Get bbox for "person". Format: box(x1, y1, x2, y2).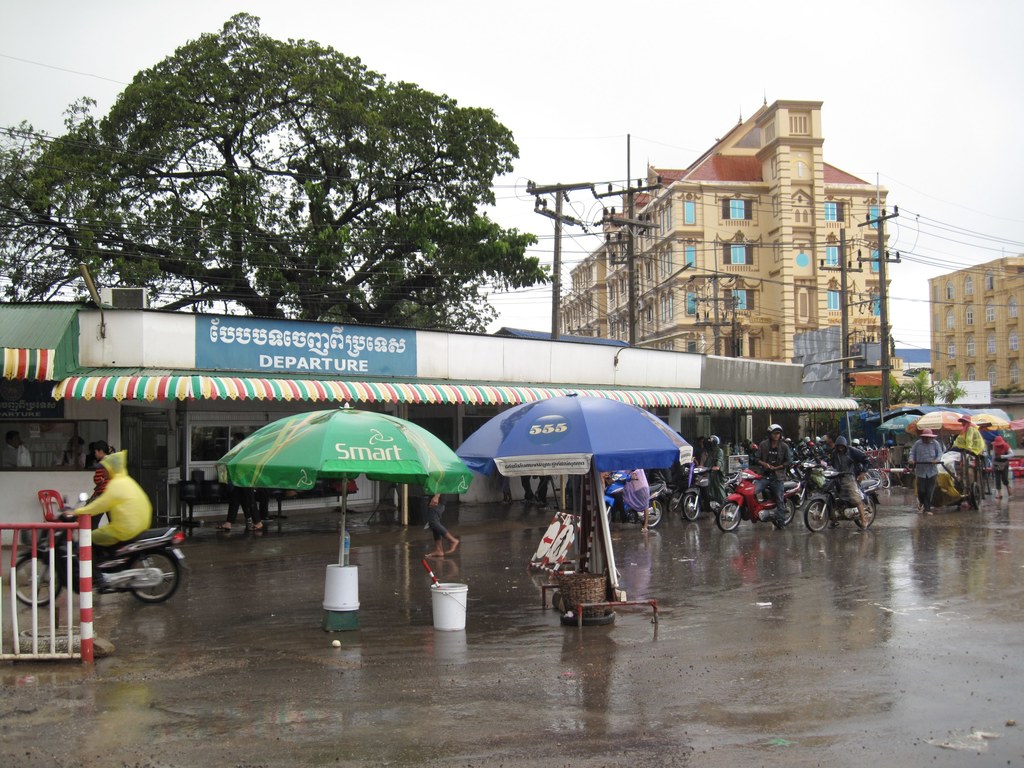
box(620, 467, 652, 535).
